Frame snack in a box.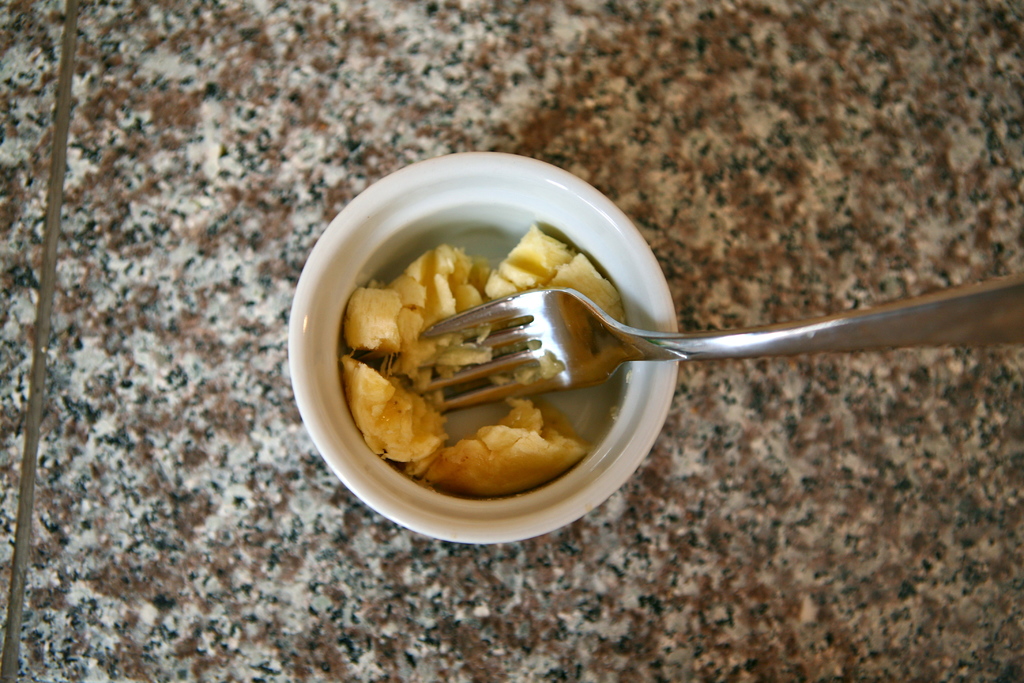
(left=324, top=217, right=657, bottom=505).
